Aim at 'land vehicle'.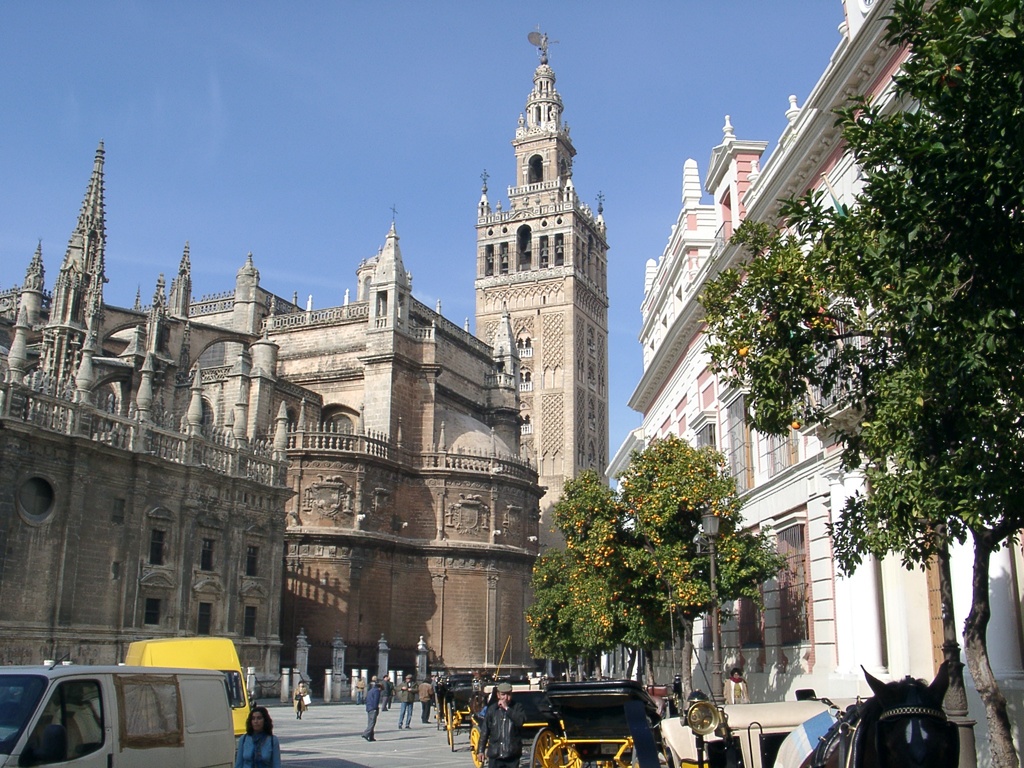
Aimed at (664, 694, 876, 767).
